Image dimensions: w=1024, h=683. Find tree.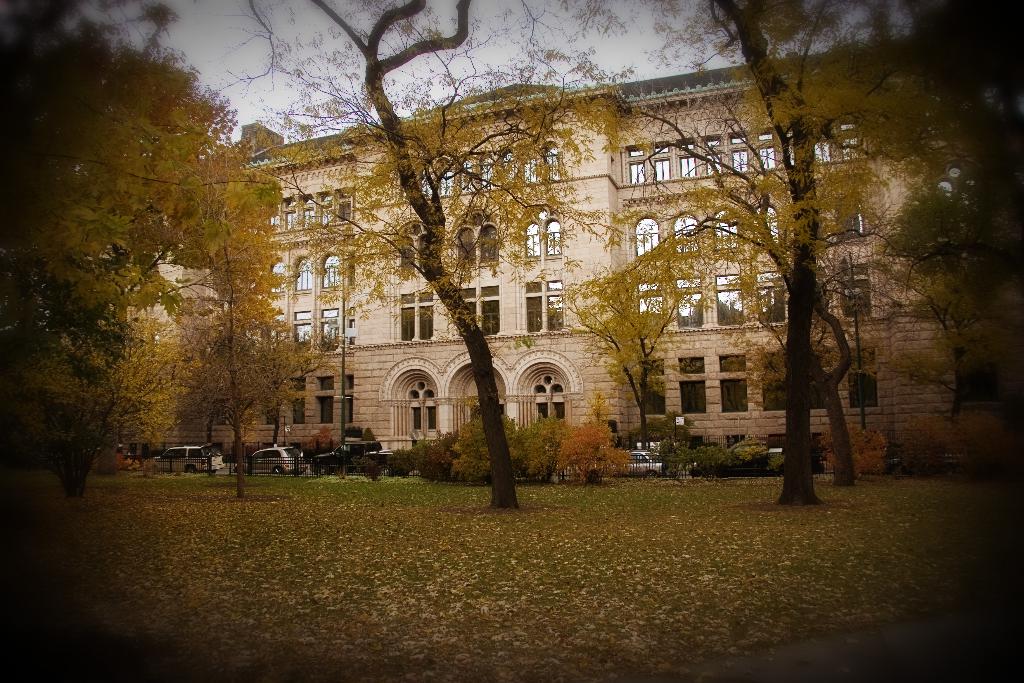
(left=450, top=408, right=519, bottom=477).
